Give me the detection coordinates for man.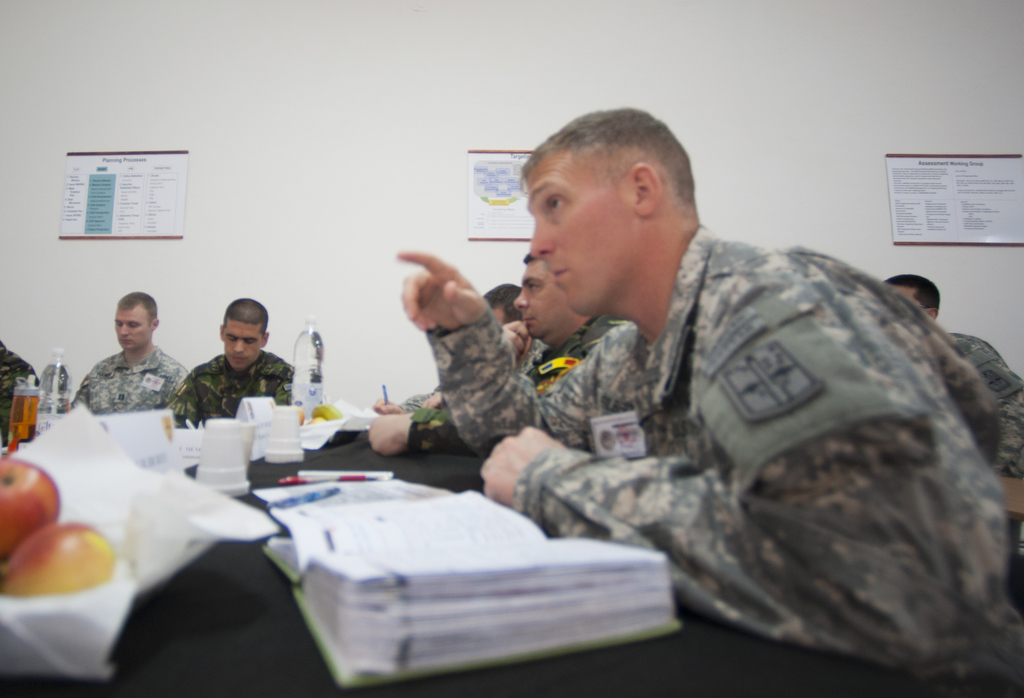
pyautogui.locateOnScreen(874, 270, 1023, 486).
